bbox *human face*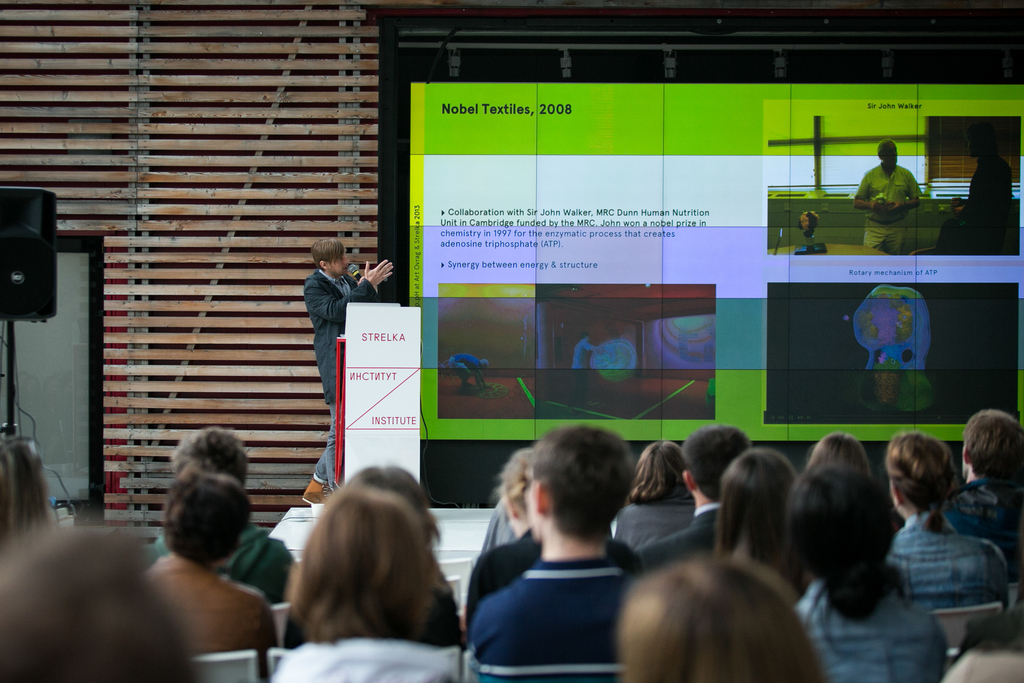
l=333, t=255, r=345, b=272
